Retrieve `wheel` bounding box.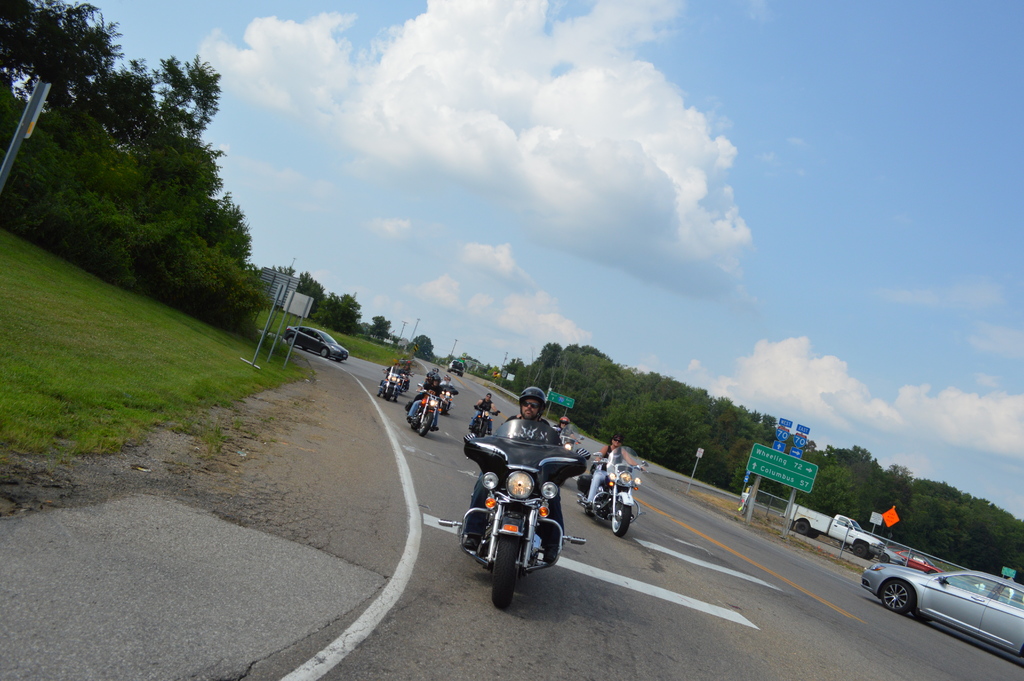
Bounding box: locate(585, 509, 596, 516).
